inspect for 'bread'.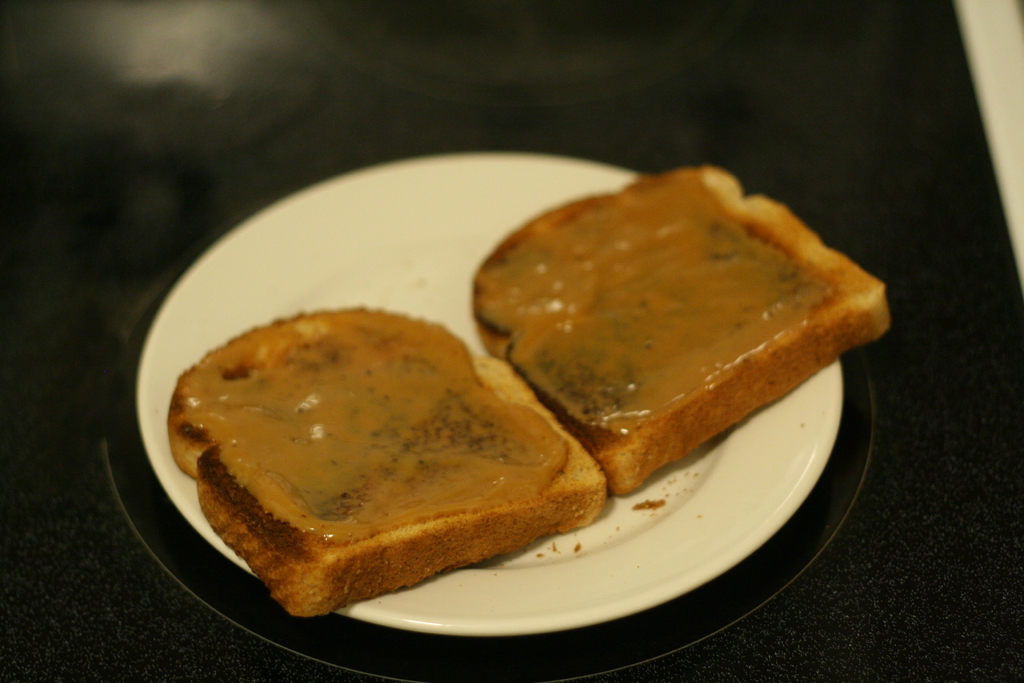
Inspection: (462,168,877,488).
